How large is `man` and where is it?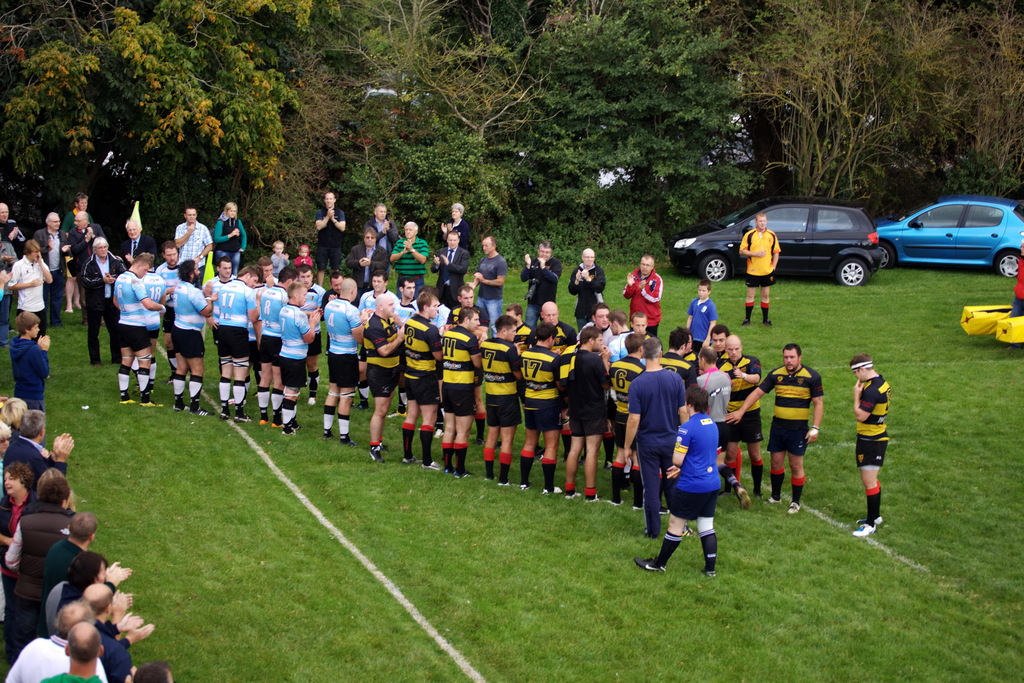
Bounding box: locate(17, 235, 51, 352).
